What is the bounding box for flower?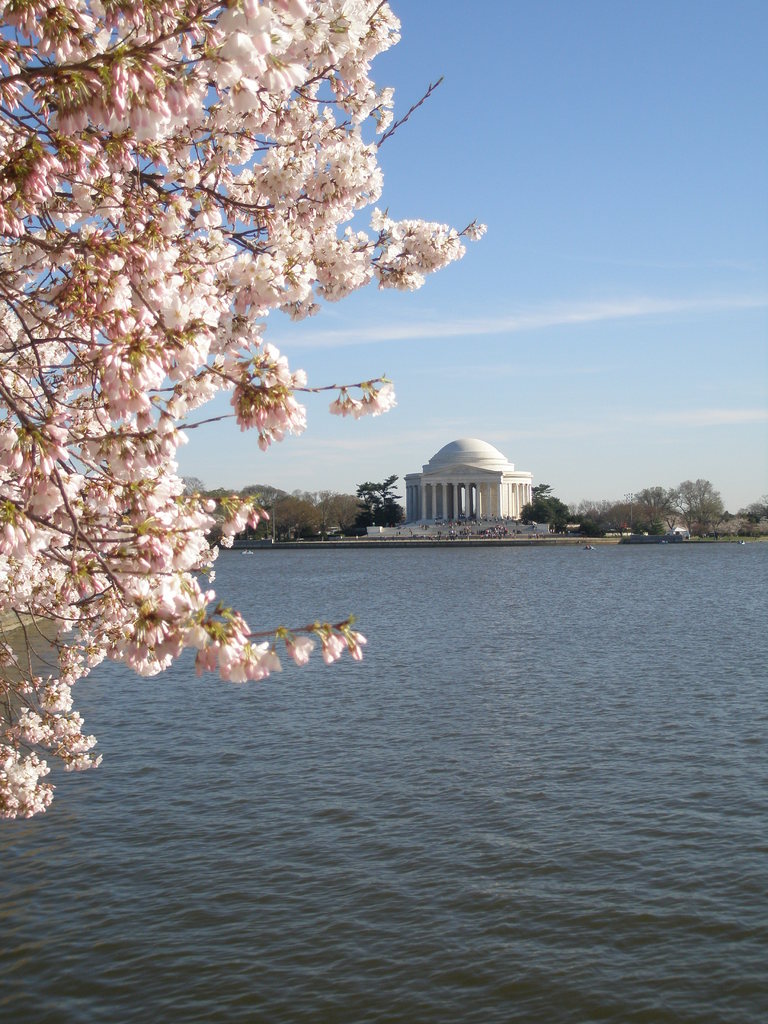
bbox=(310, 629, 345, 671).
